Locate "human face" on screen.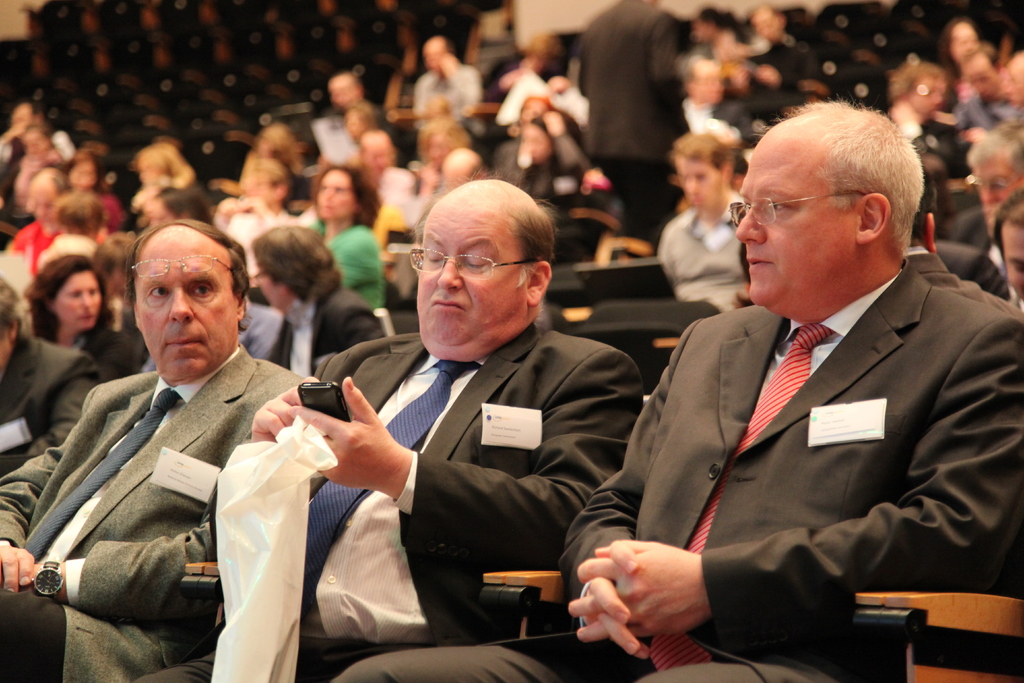
On screen at 737:127:858:306.
